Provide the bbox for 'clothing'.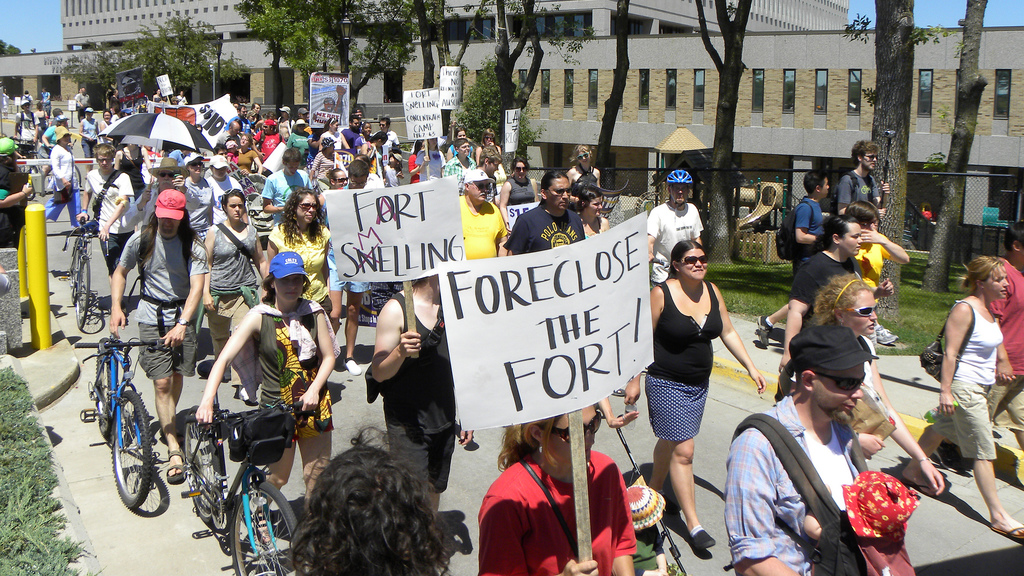
bbox(308, 149, 342, 190).
